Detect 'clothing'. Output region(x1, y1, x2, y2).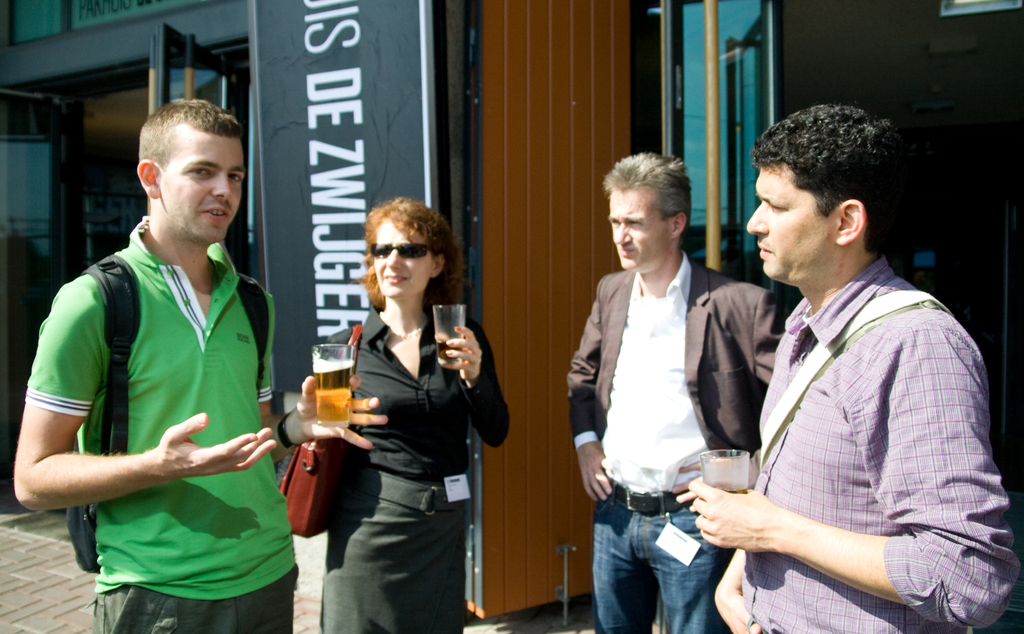
region(567, 253, 789, 633).
